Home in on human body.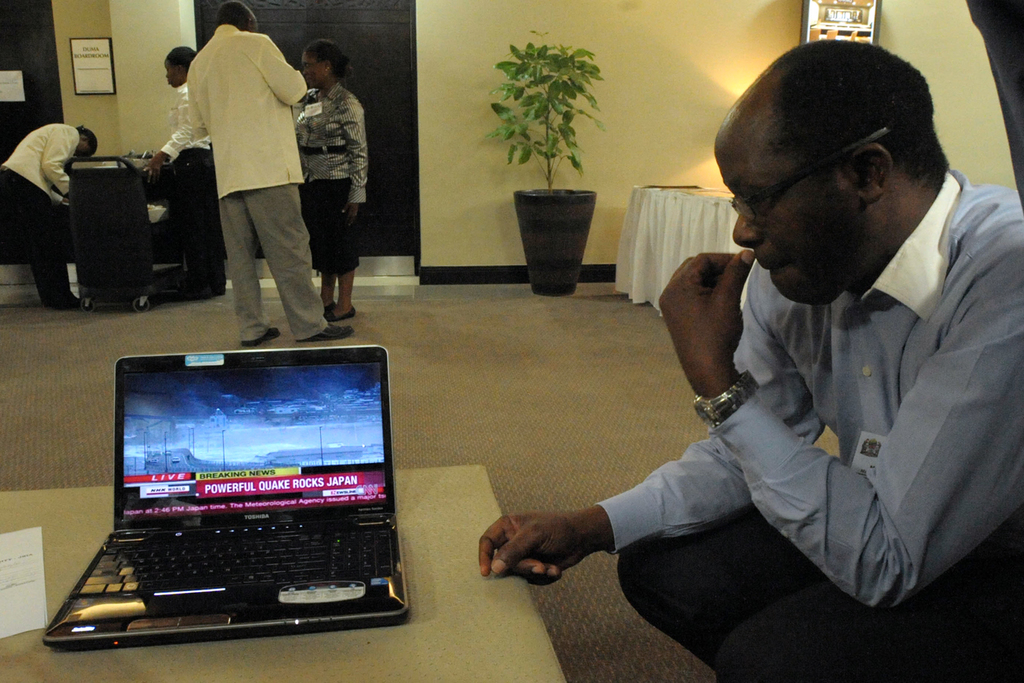
Homed in at pyautogui.locateOnScreen(184, 1, 350, 338).
